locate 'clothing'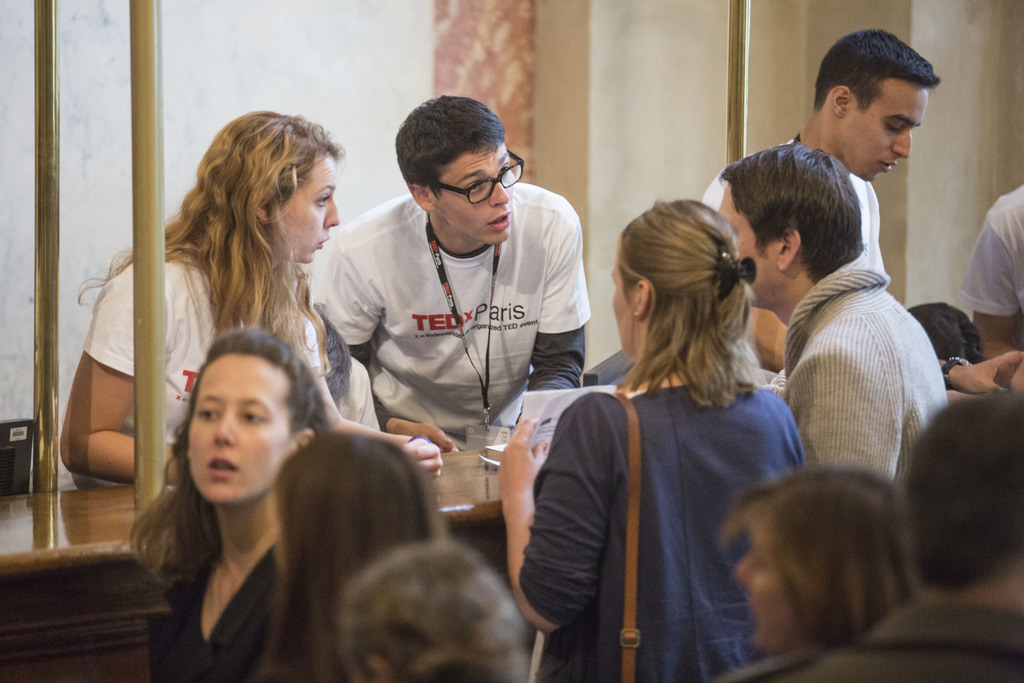
{"x1": 330, "y1": 345, "x2": 383, "y2": 432}
